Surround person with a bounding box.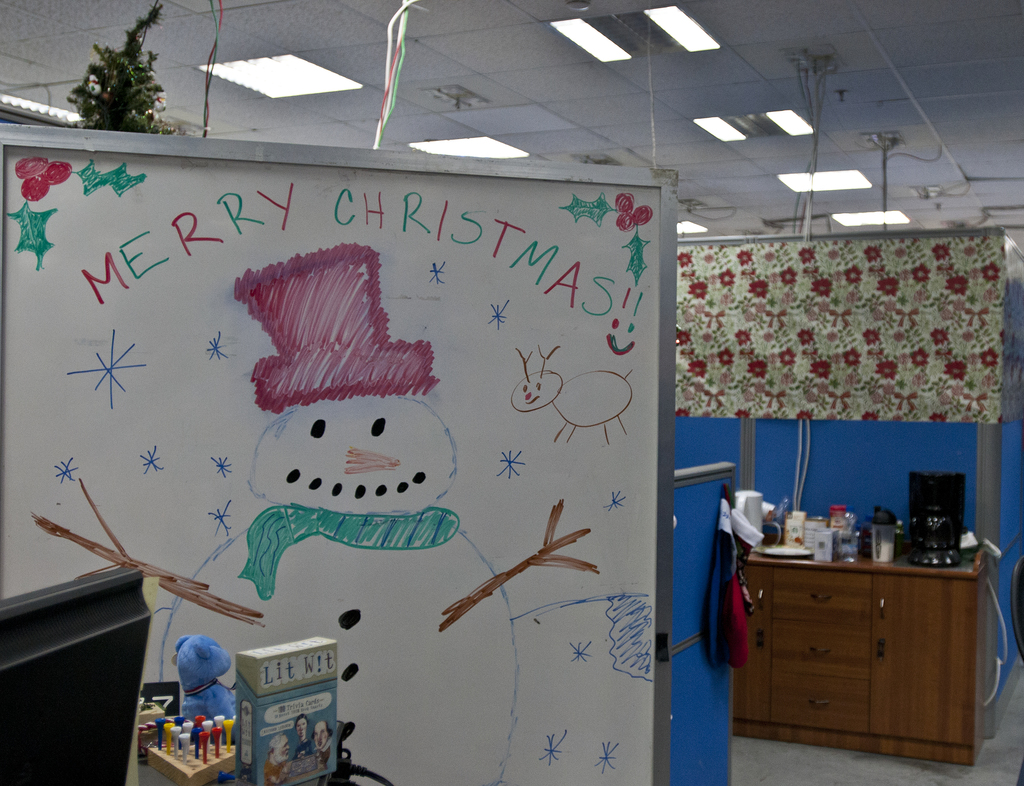
260:737:293:785.
